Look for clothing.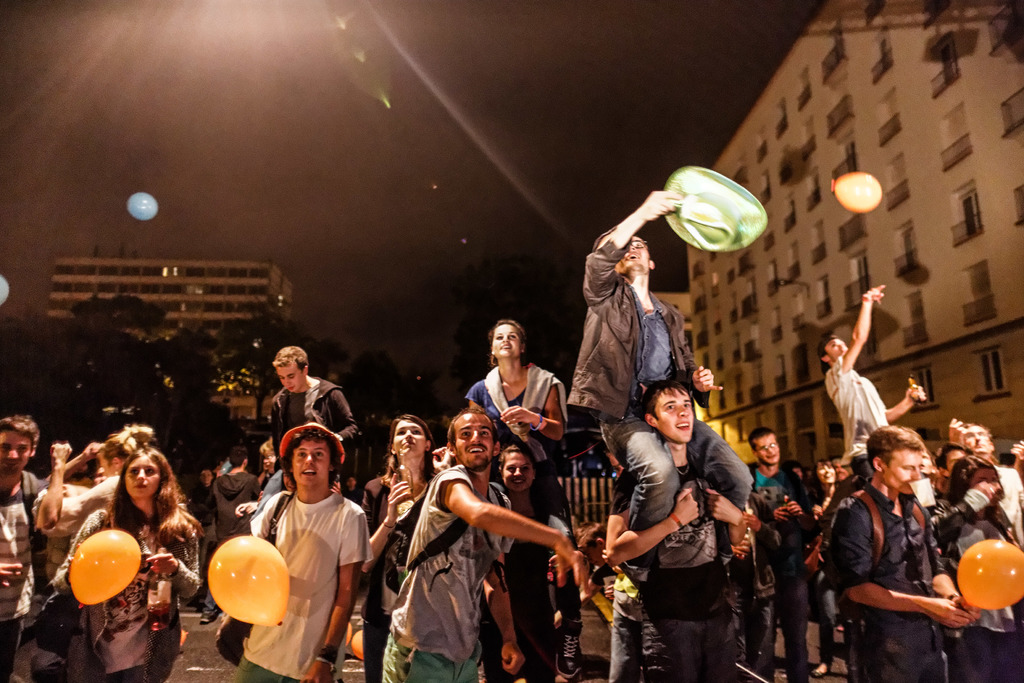
Found: bbox=(260, 368, 346, 423).
